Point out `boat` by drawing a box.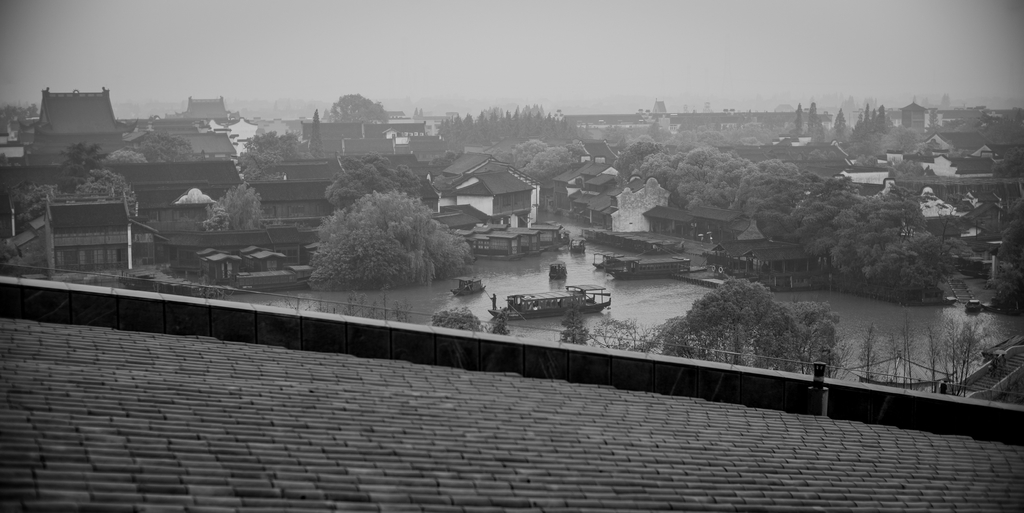
rect(452, 279, 488, 296).
